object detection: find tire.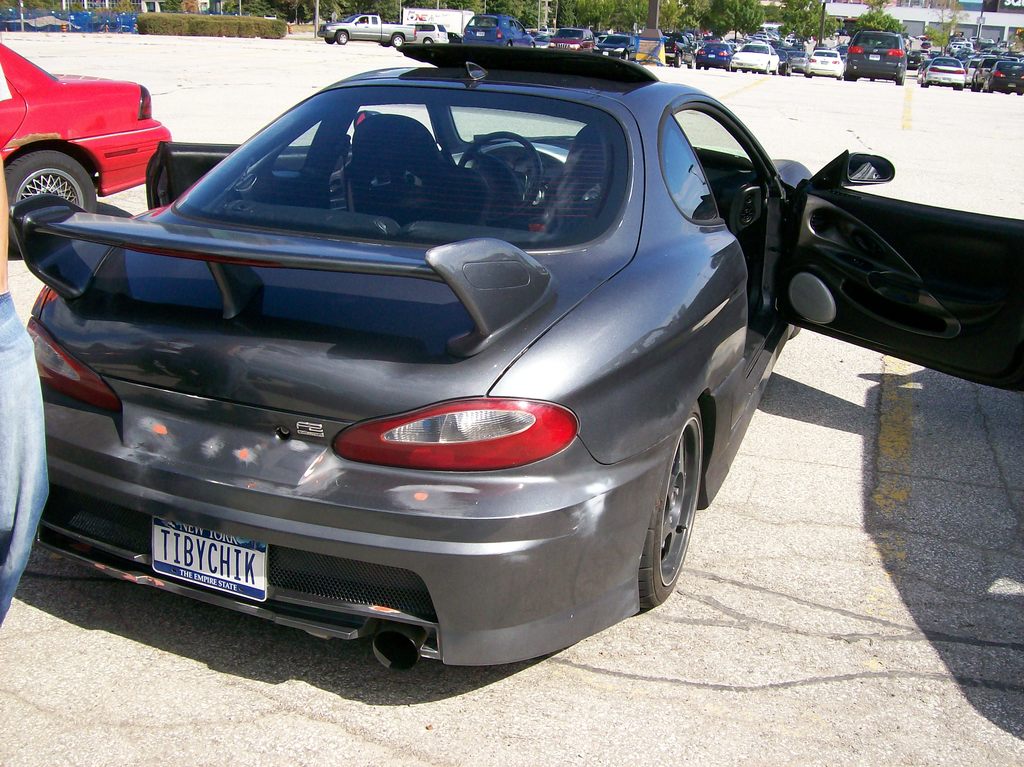
(left=762, top=60, right=774, bottom=73).
